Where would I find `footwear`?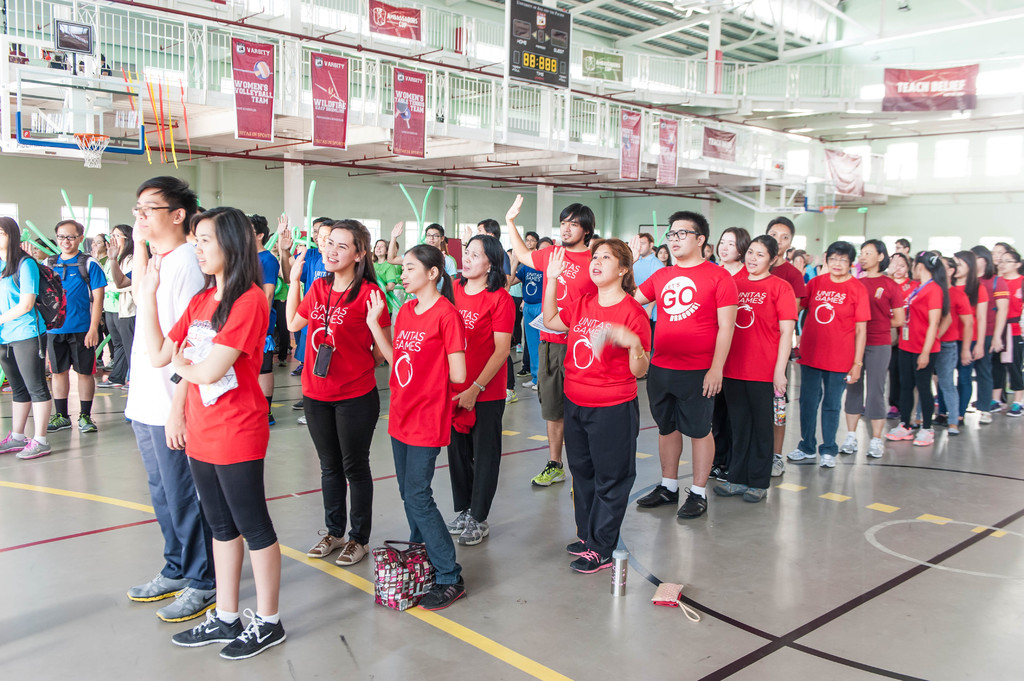
At [left=104, top=359, right=113, bottom=373].
